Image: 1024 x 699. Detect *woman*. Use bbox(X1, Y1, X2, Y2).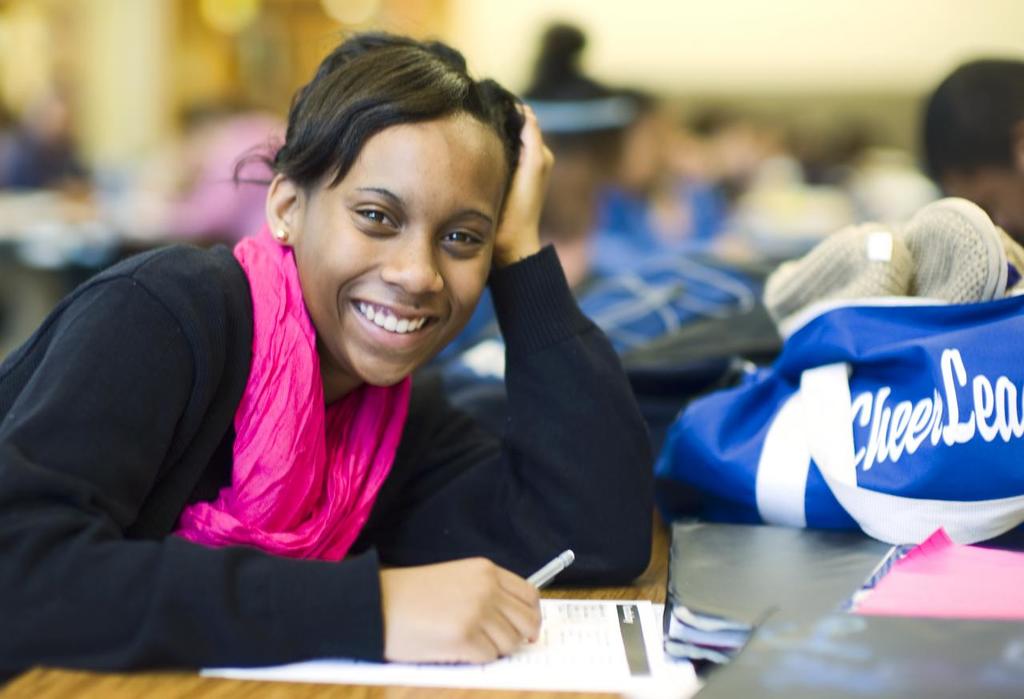
bbox(0, 29, 667, 677).
